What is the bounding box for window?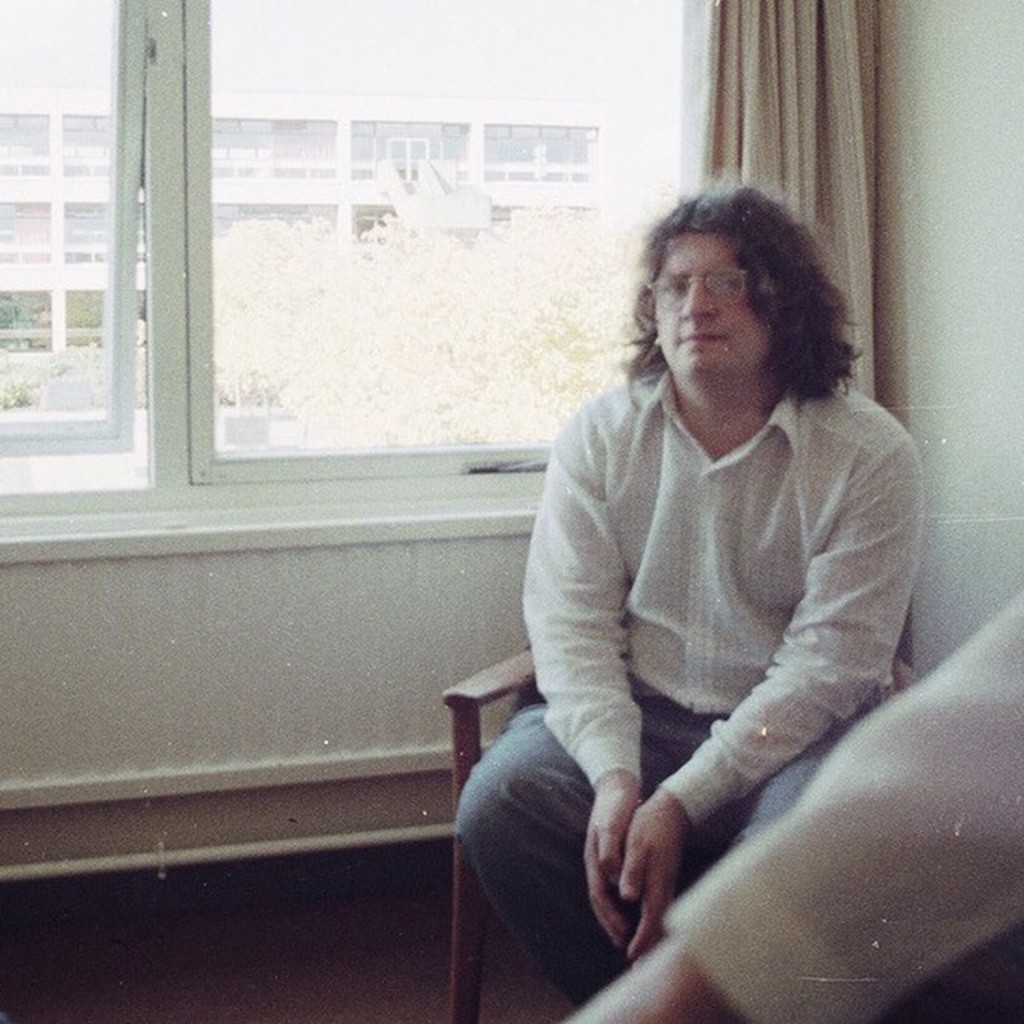
bbox=(211, 115, 333, 182).
